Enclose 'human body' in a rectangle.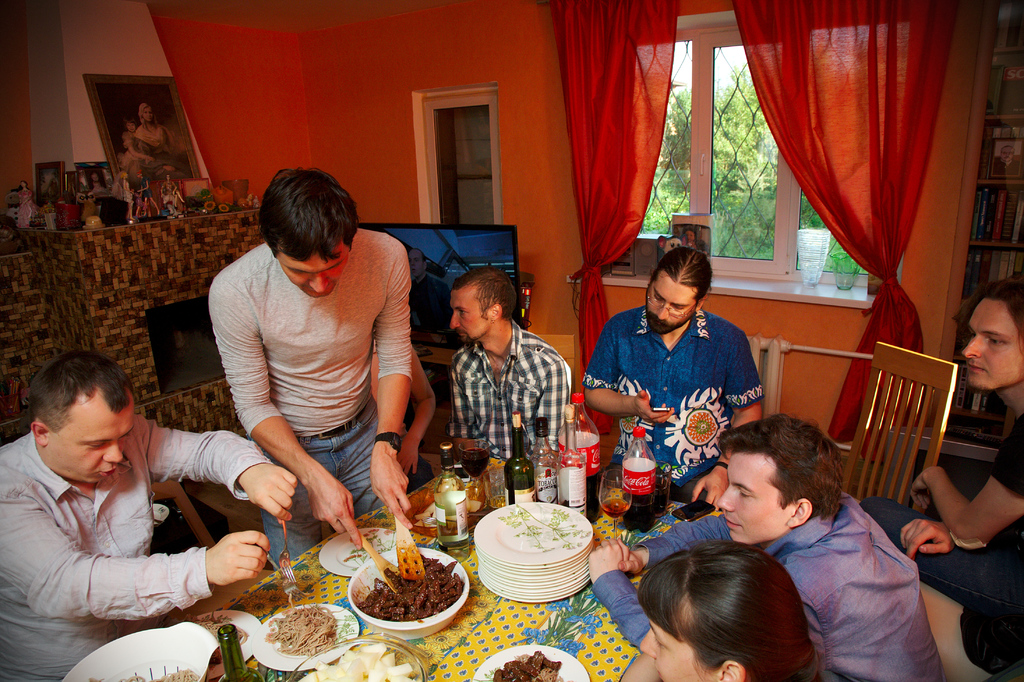
<box>127,95,184,166</box>.
